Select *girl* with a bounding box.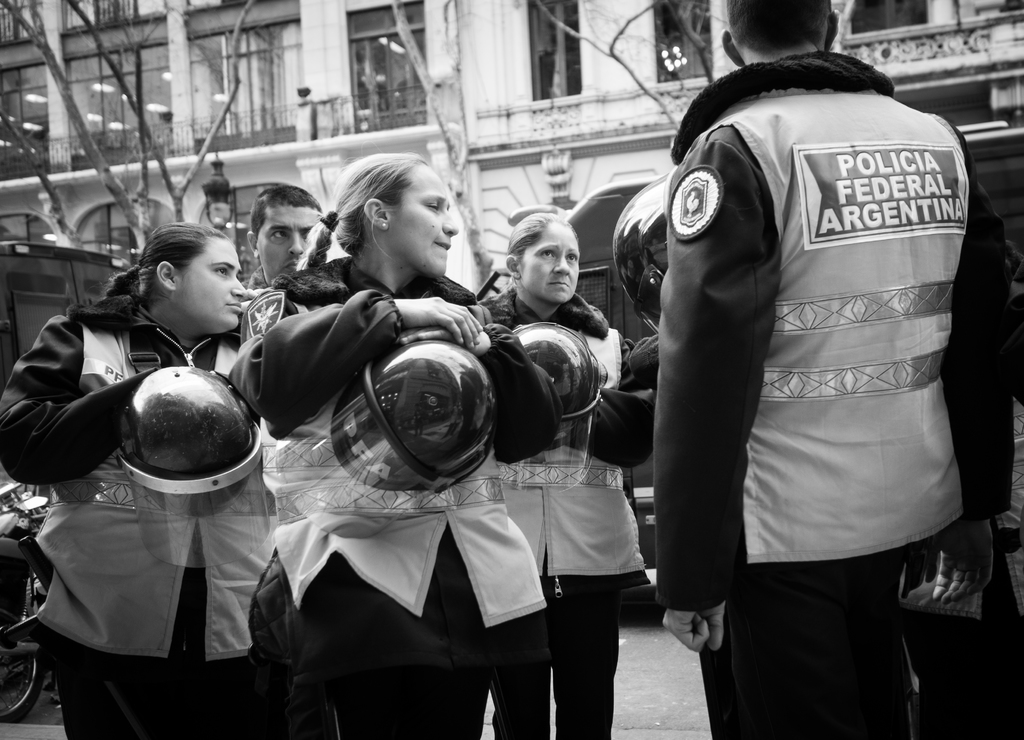
detection(223, 149, 552, 739).
